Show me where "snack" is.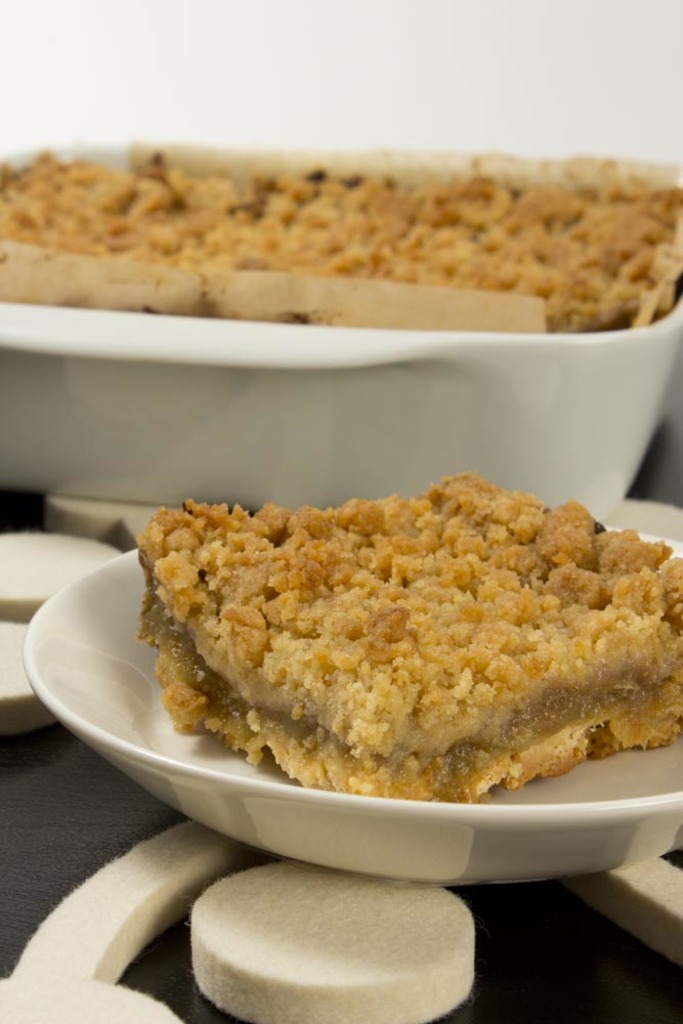
"snack" is at Rect(131, 471, 682, 807).
